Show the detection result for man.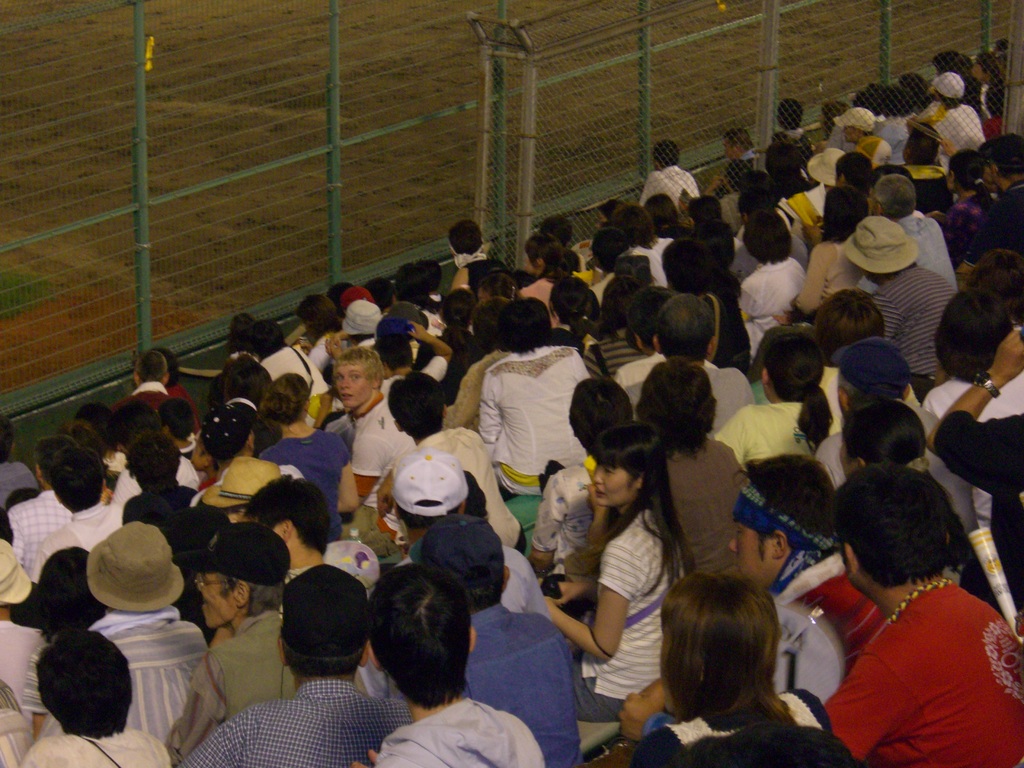
region(116, 346, 184, 420).
